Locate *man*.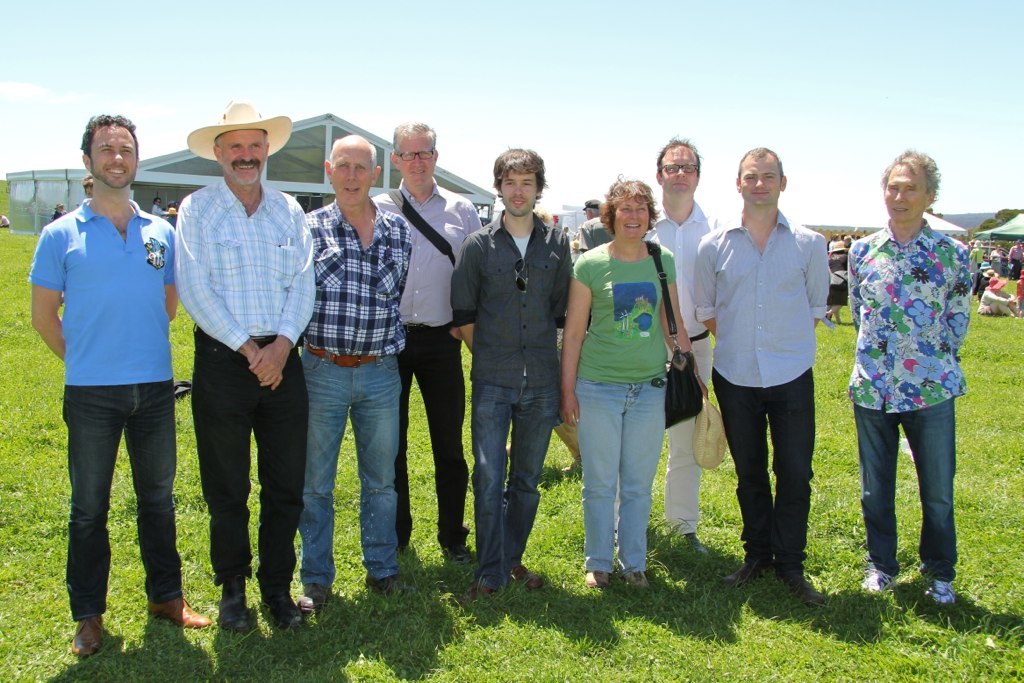
Bounding box: 170:99:316:634.
